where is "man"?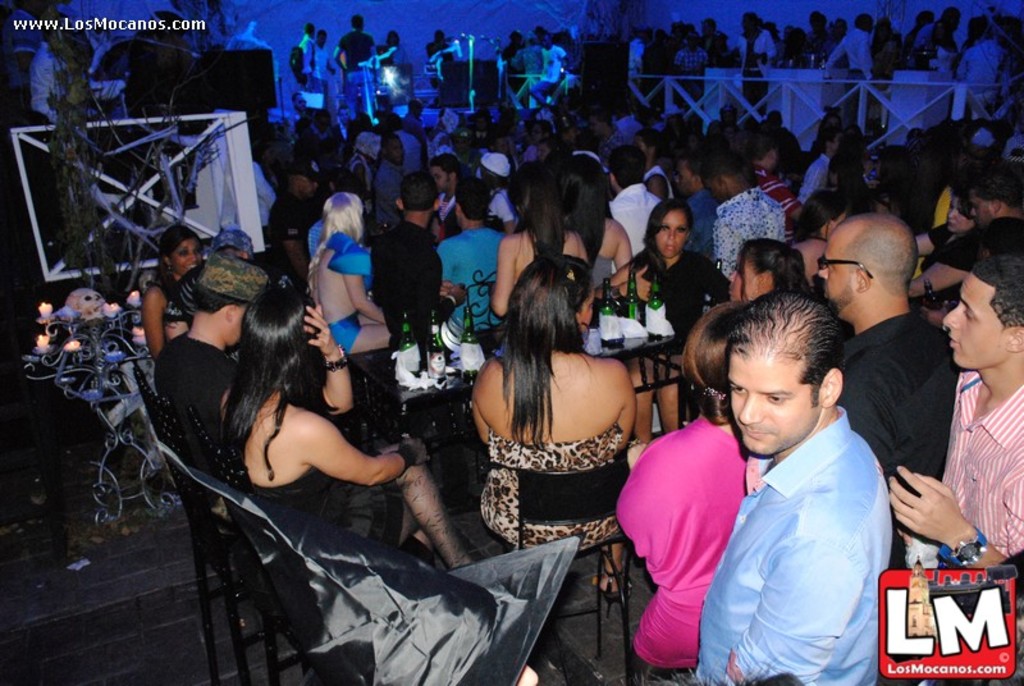
(x1=588, y1=113, x2=625, y2=146).
